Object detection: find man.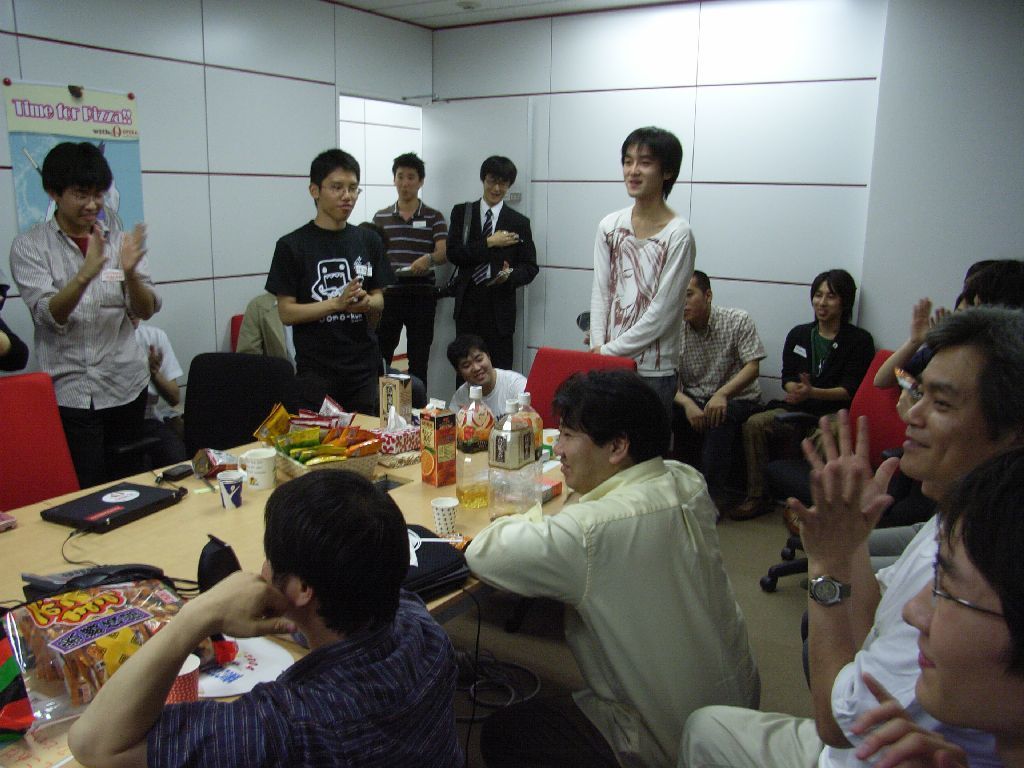
<box>450,333,525,424</box>.
